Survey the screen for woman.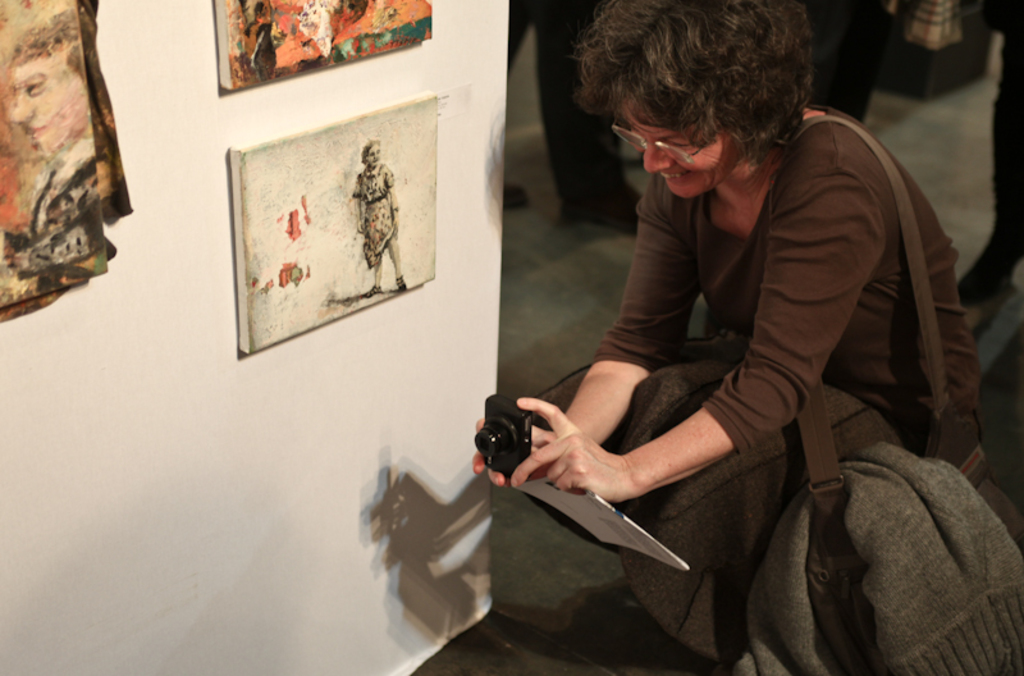
Survey found: <region>493, 0, 927, 675</region>.
